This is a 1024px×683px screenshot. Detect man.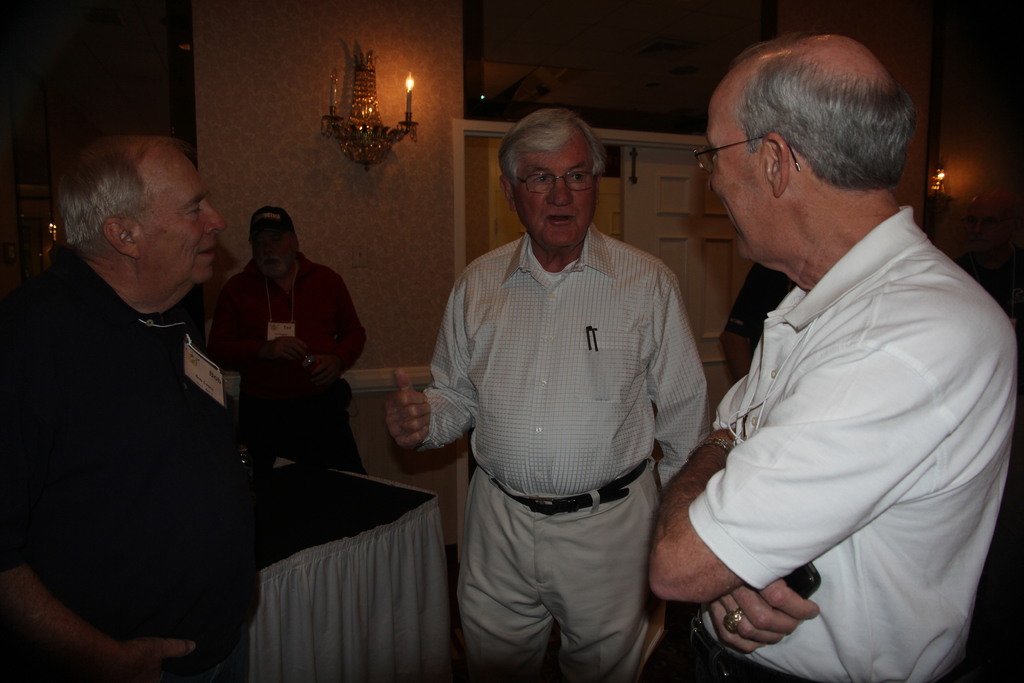
pyautogui.locateOnScreen(210, 208, 364, 472).
